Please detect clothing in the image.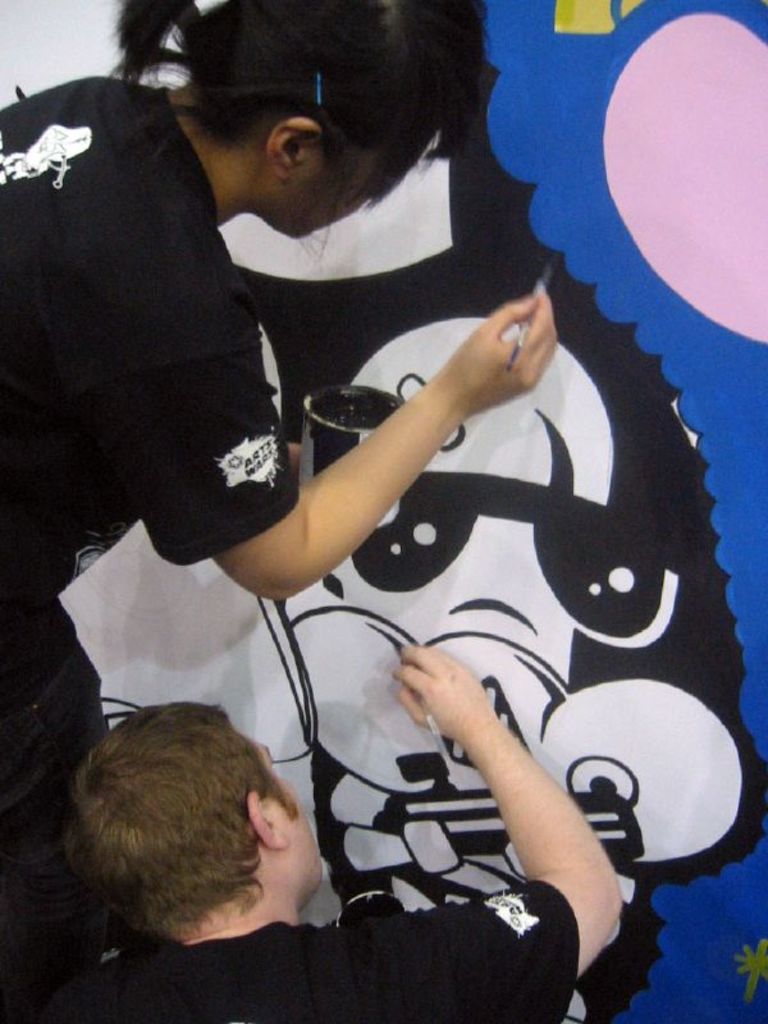
0 74 306 966.
